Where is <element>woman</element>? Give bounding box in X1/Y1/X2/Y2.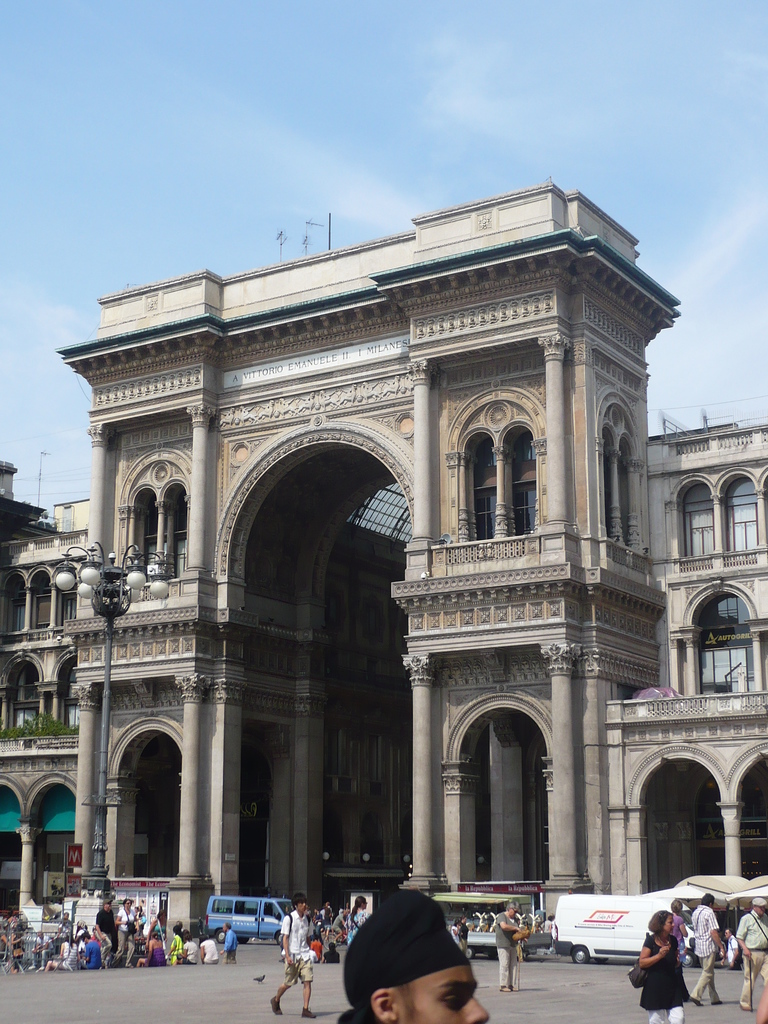
40/932/83/971.
